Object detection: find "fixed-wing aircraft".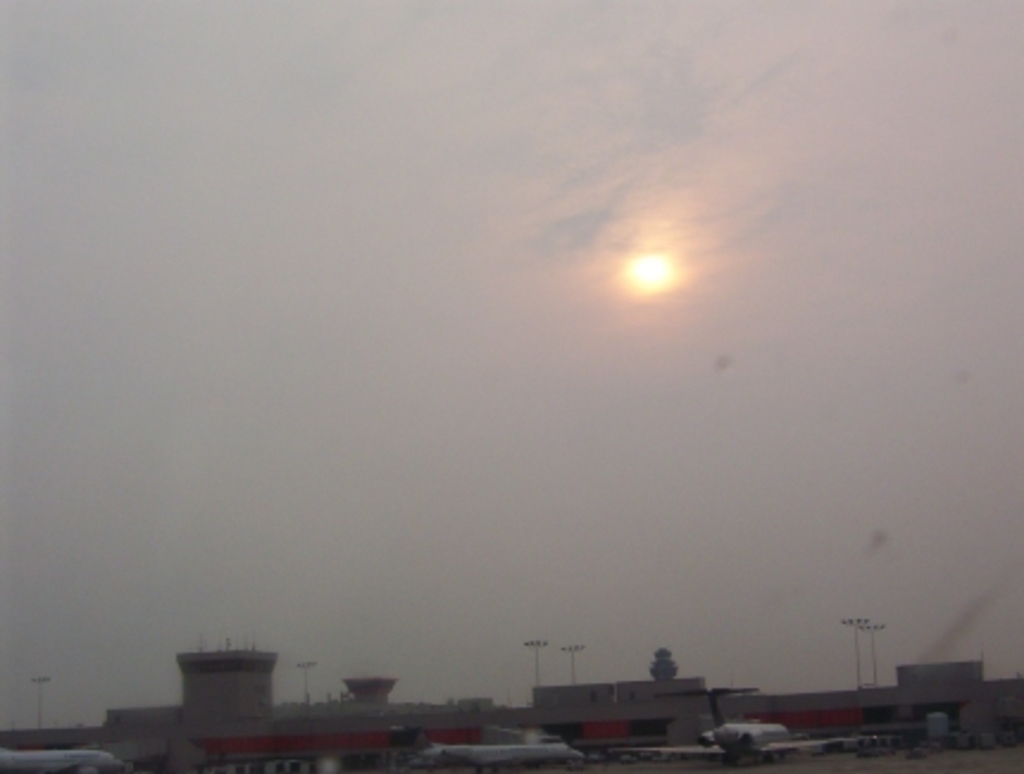
box=[417, 726, 586, 772].
